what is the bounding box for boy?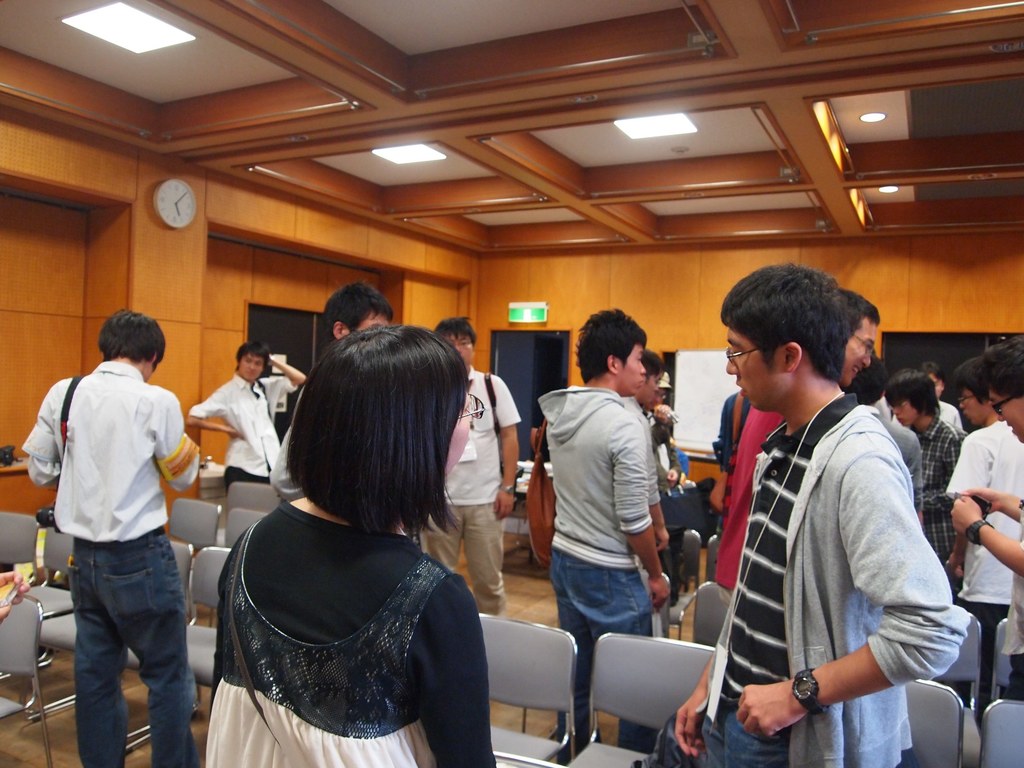
[x1=887, y1=374, x2=959, y2=598].
